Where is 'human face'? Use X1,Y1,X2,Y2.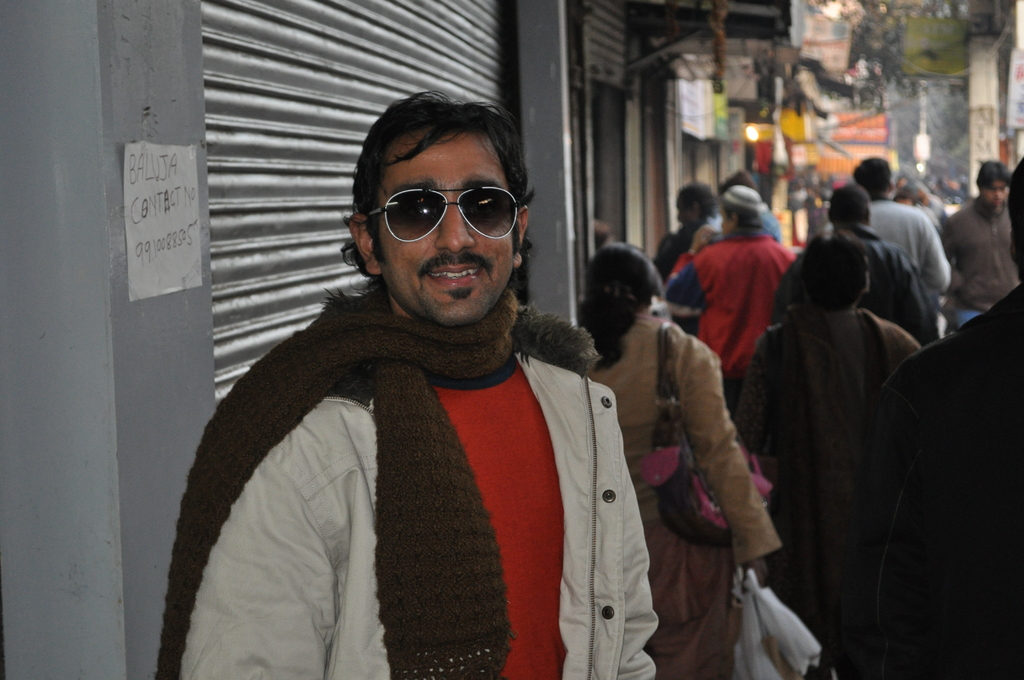
374,136,504,330.
